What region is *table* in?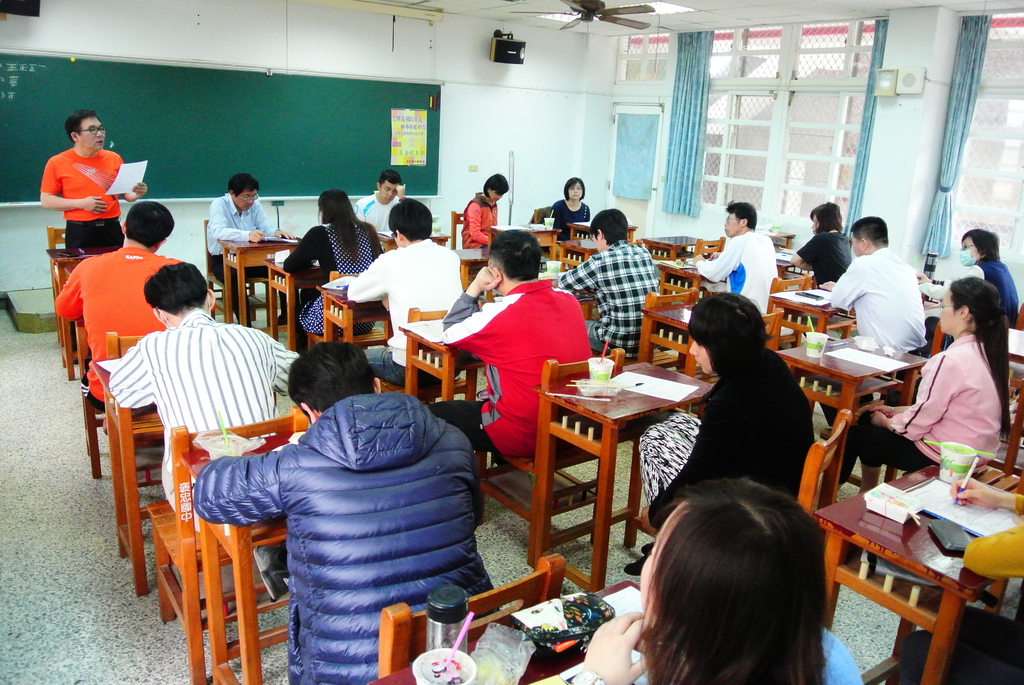
[left=530, top=363, right=712, bottom=588].
